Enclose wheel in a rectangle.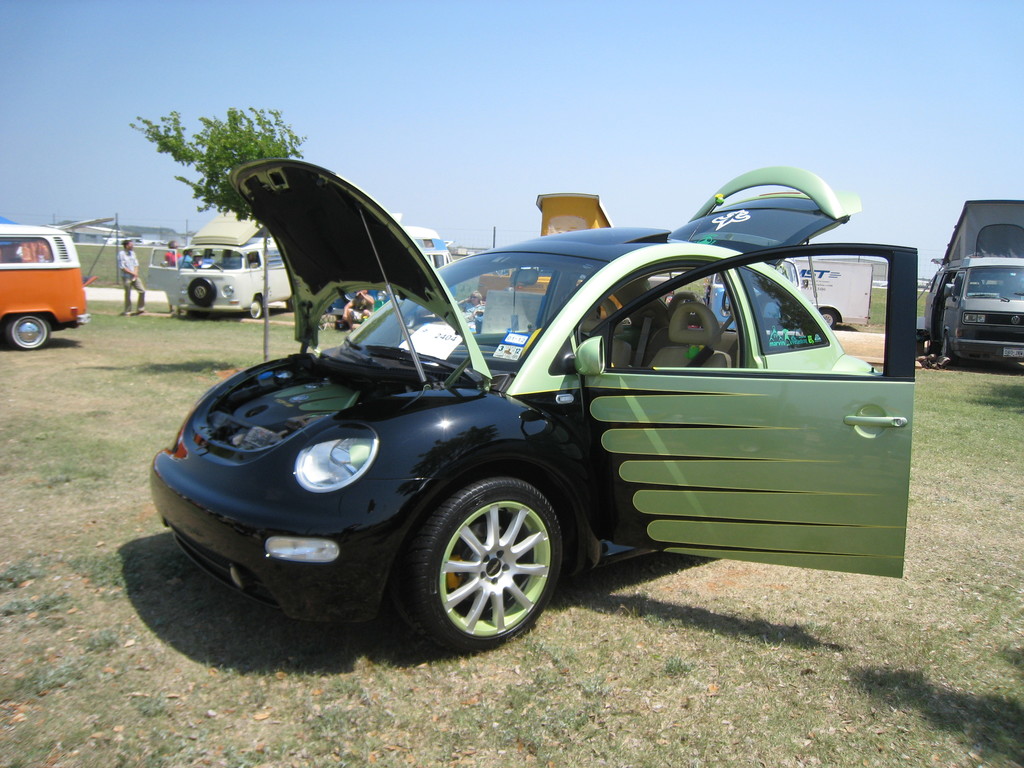
rect(821, 310, 837, 328).
